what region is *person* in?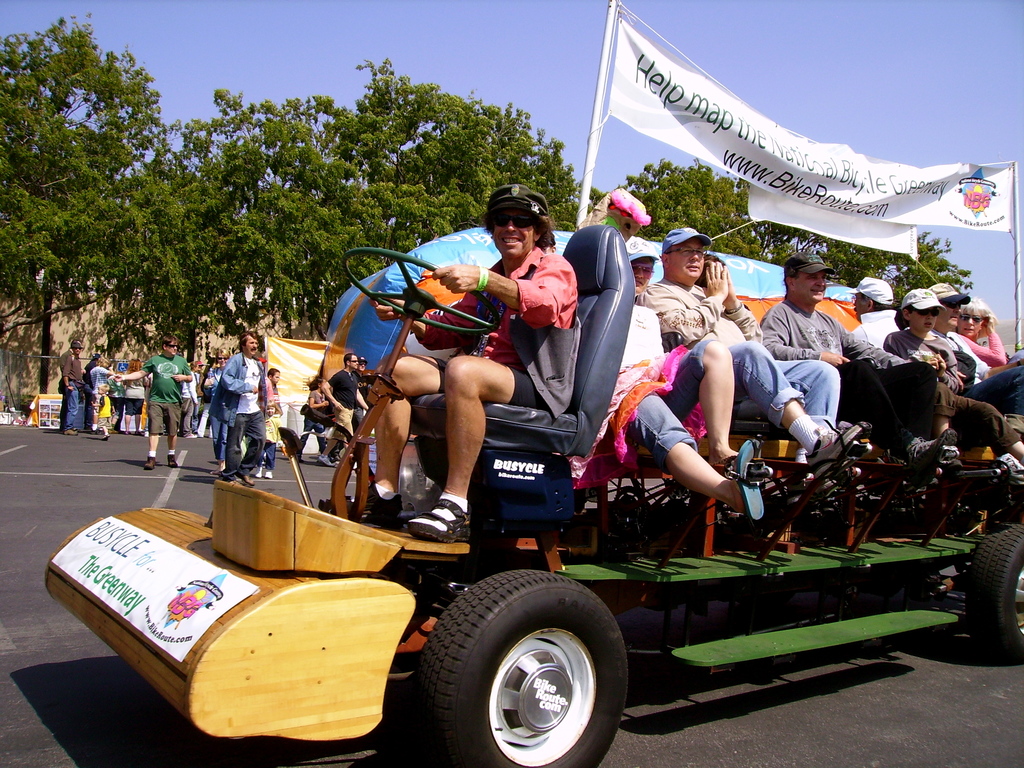
<box>206,330,267,485</box>.
